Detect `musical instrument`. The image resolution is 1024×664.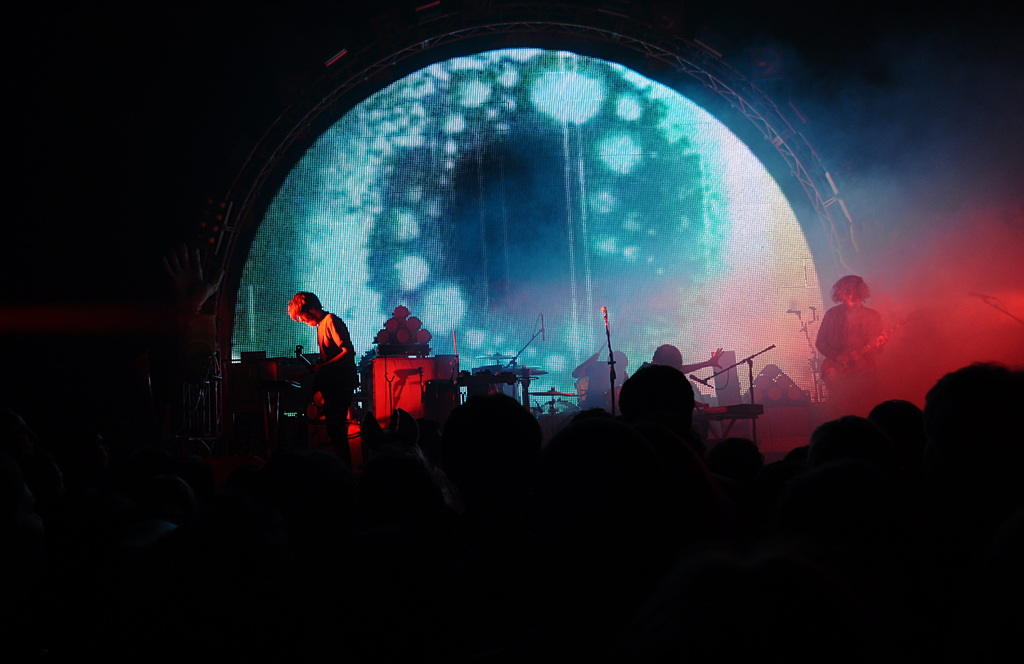
rect(599, 382, 628, 410).
